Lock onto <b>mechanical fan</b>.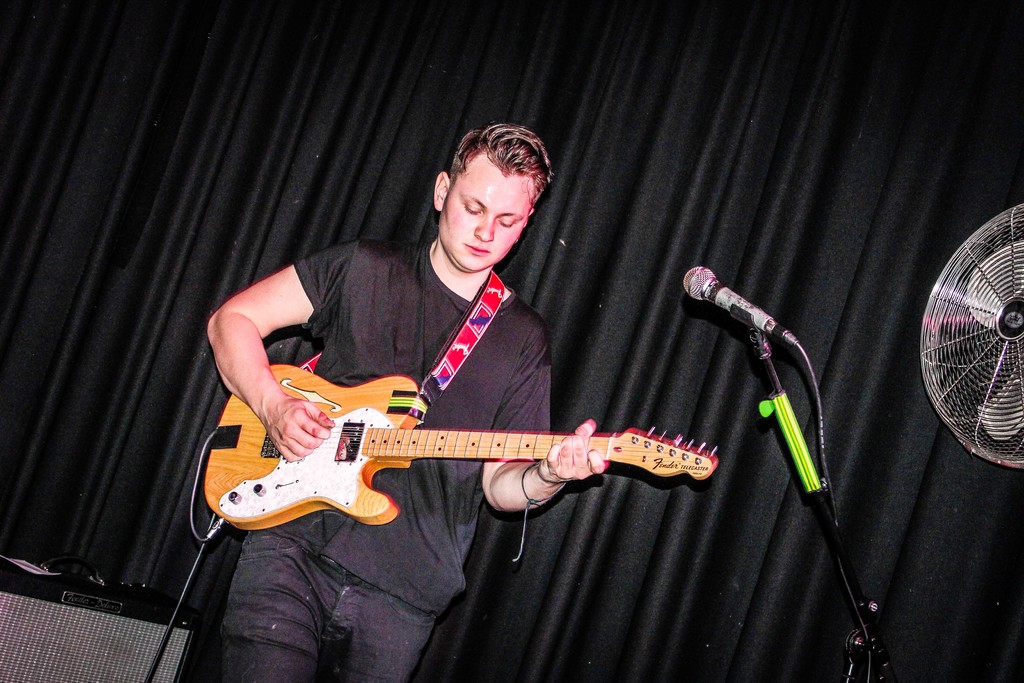
Locked: [920, 202, 1023, 469].
